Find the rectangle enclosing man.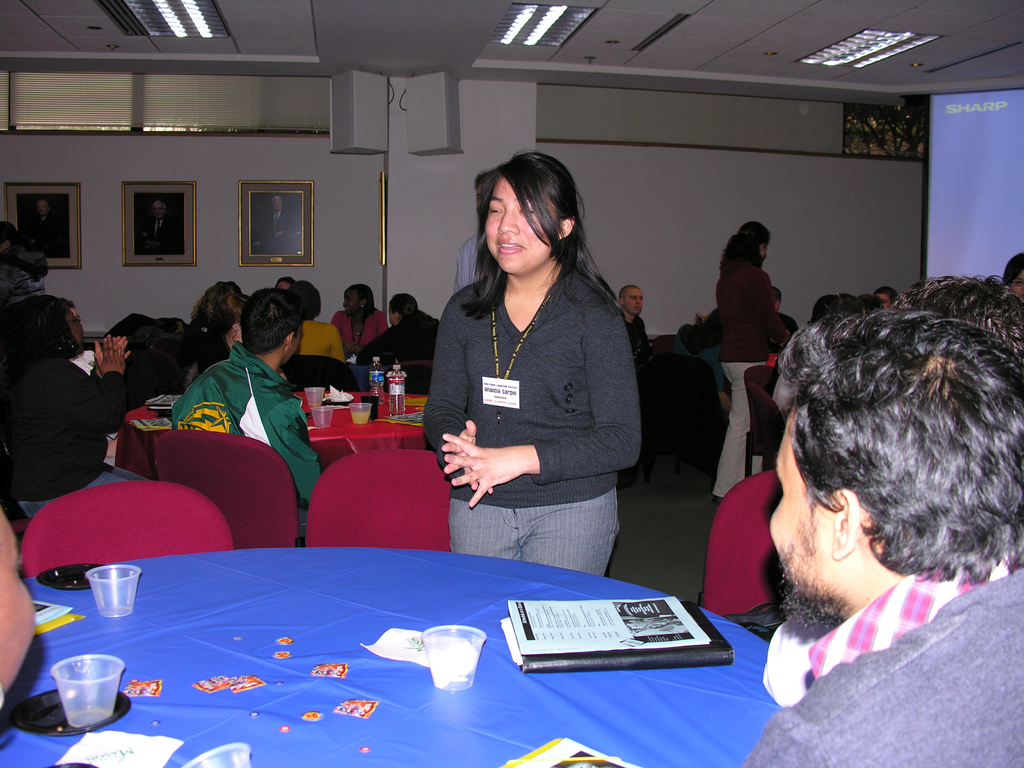
(left=15, top=291, right=156, bottom=522).
